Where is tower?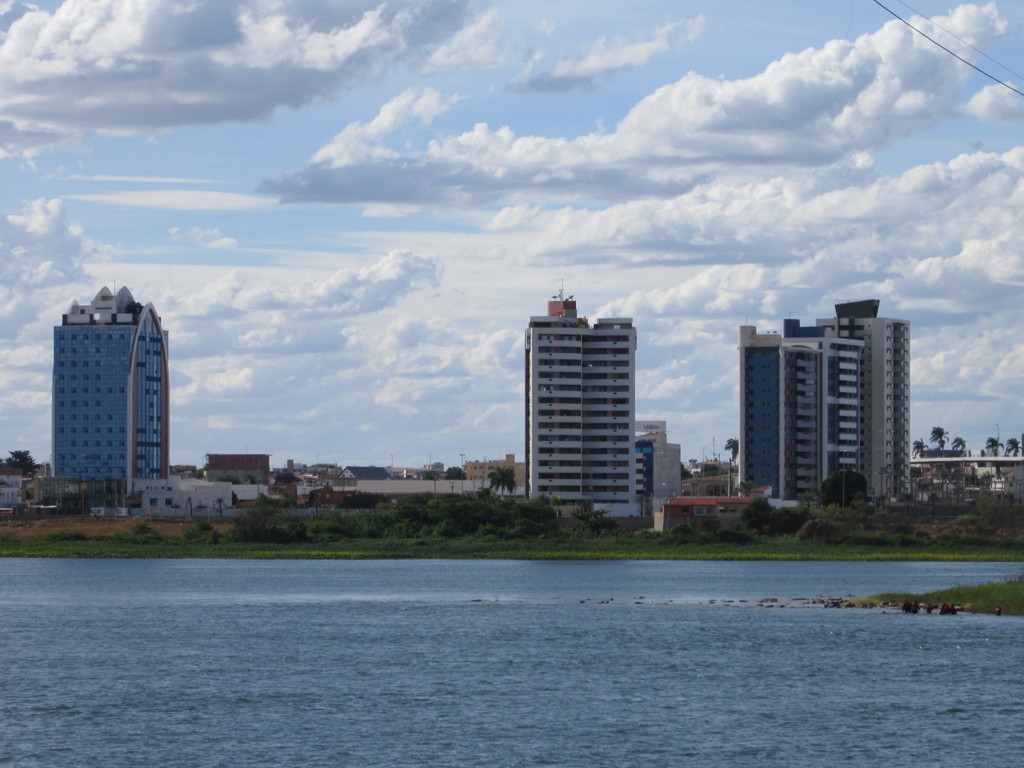
<region>736, 337, 862, 514</region>.
